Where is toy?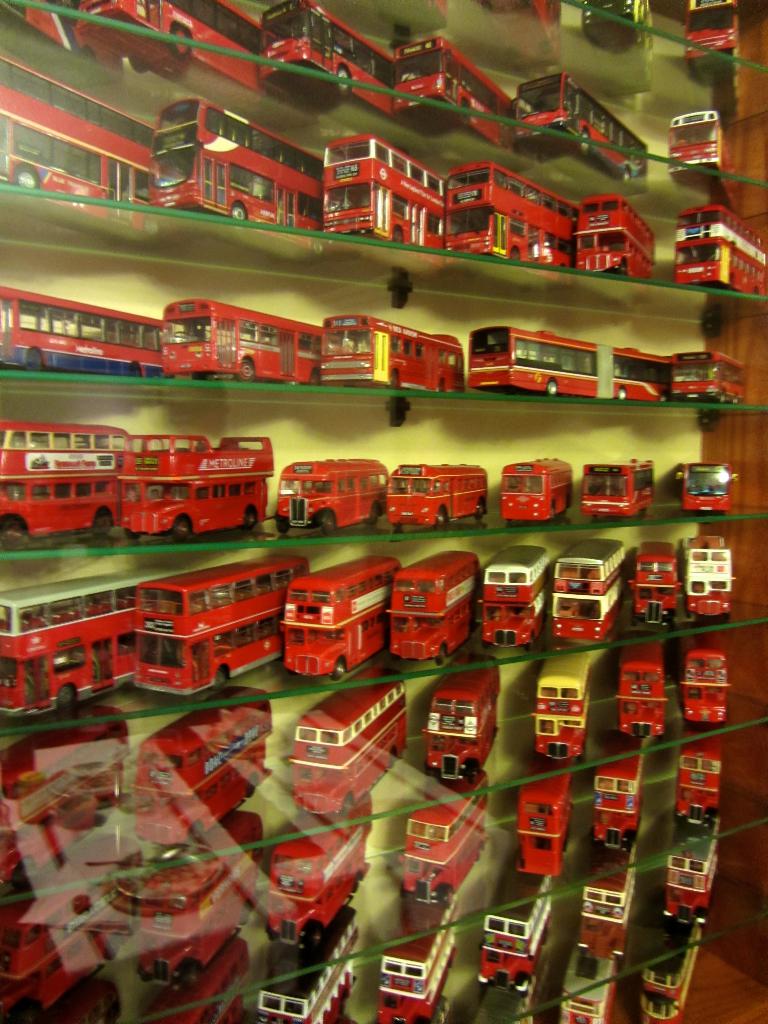
l=0, t=564, r=184, b=714.
